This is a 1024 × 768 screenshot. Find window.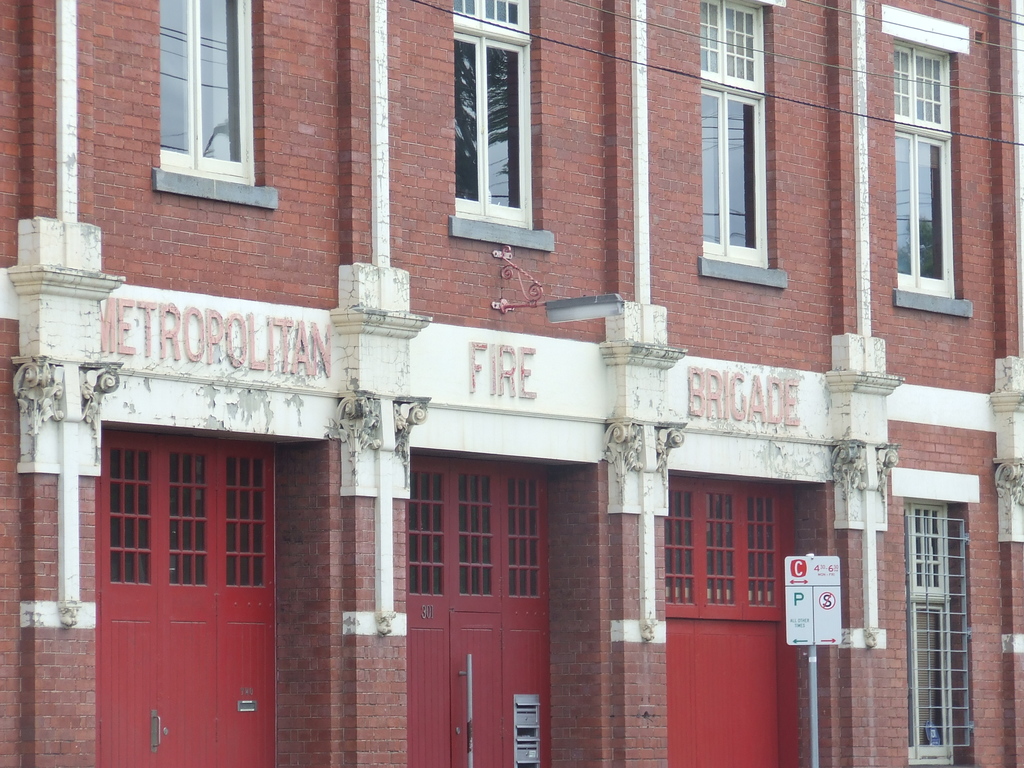
Bounding box: box=[139, 6, 262, 219].
